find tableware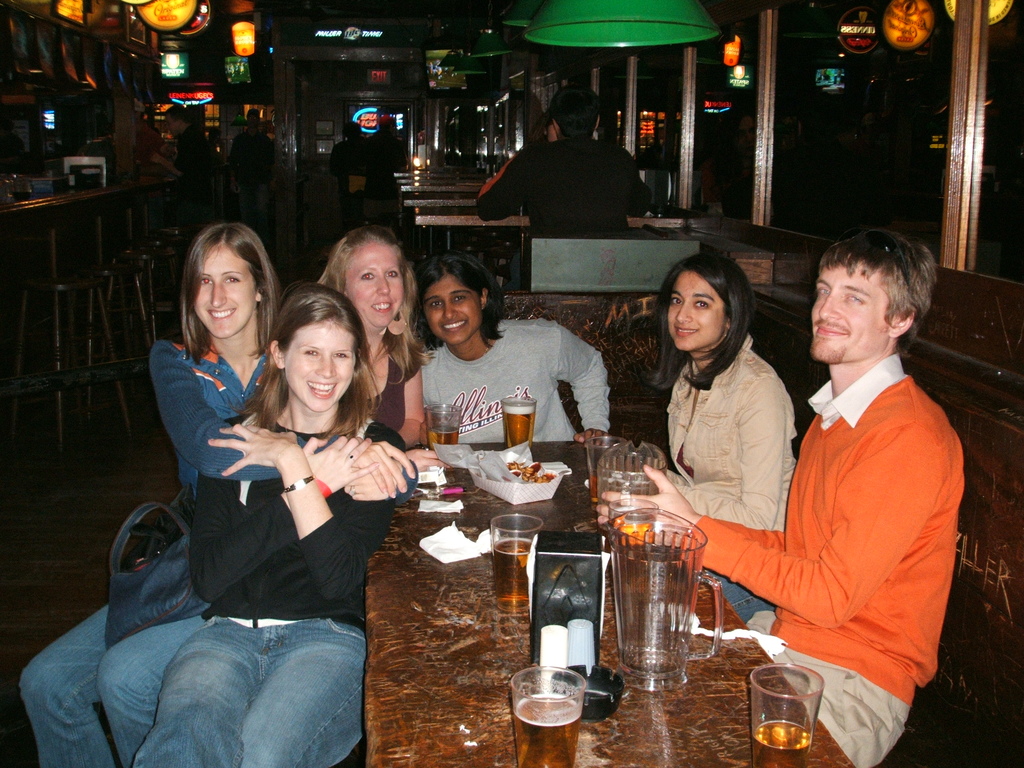
[553,666,625,723]
